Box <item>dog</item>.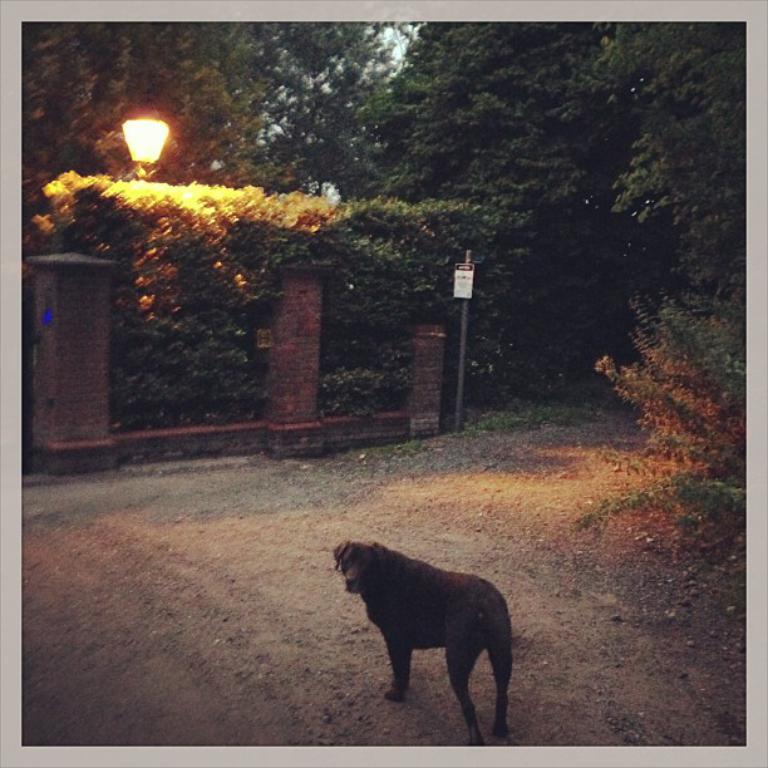
bbox=(333, 537, 521, 740).
